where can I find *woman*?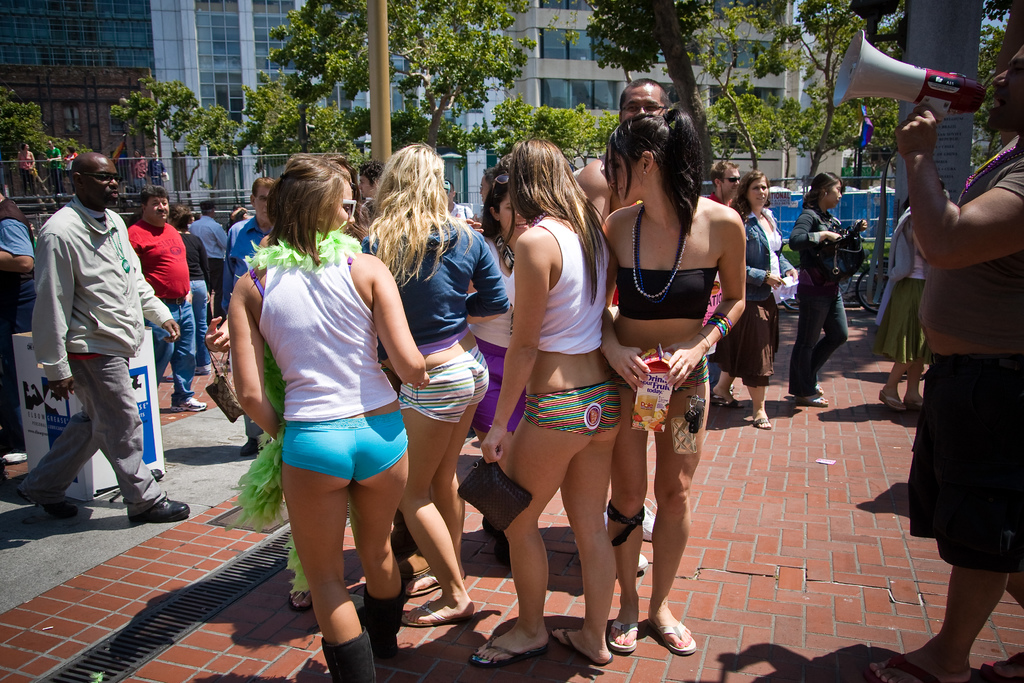
You can find it at bbox=[787, 173, 870, 404].
